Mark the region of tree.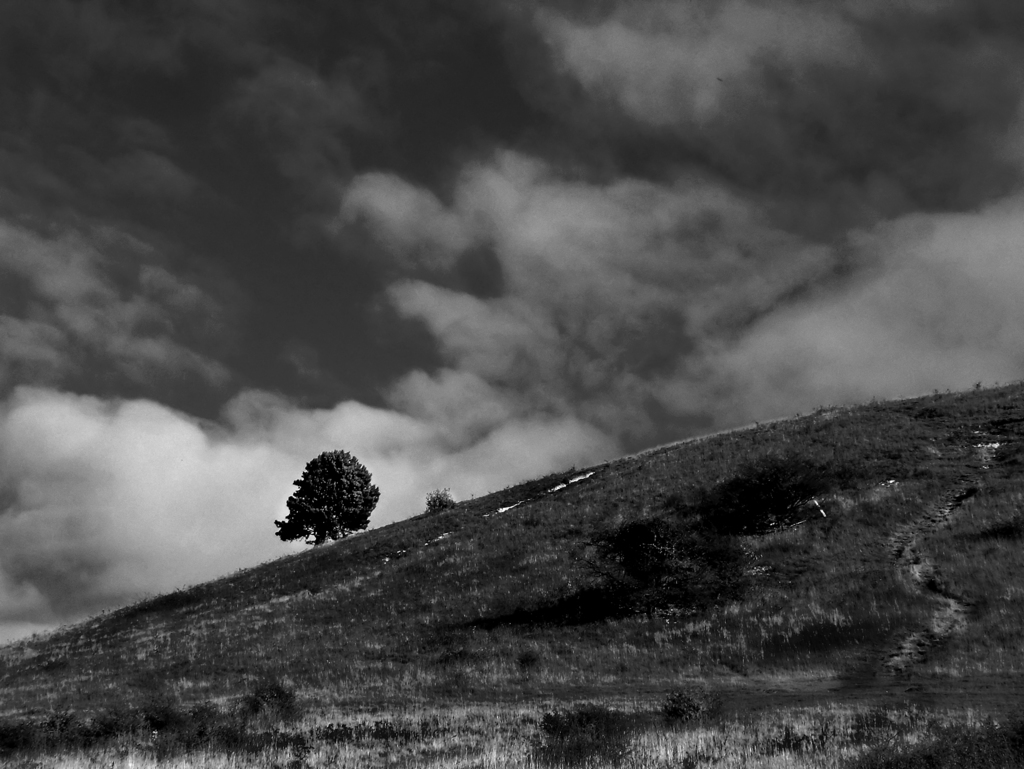
Region: 271, 444, 380, 558.
